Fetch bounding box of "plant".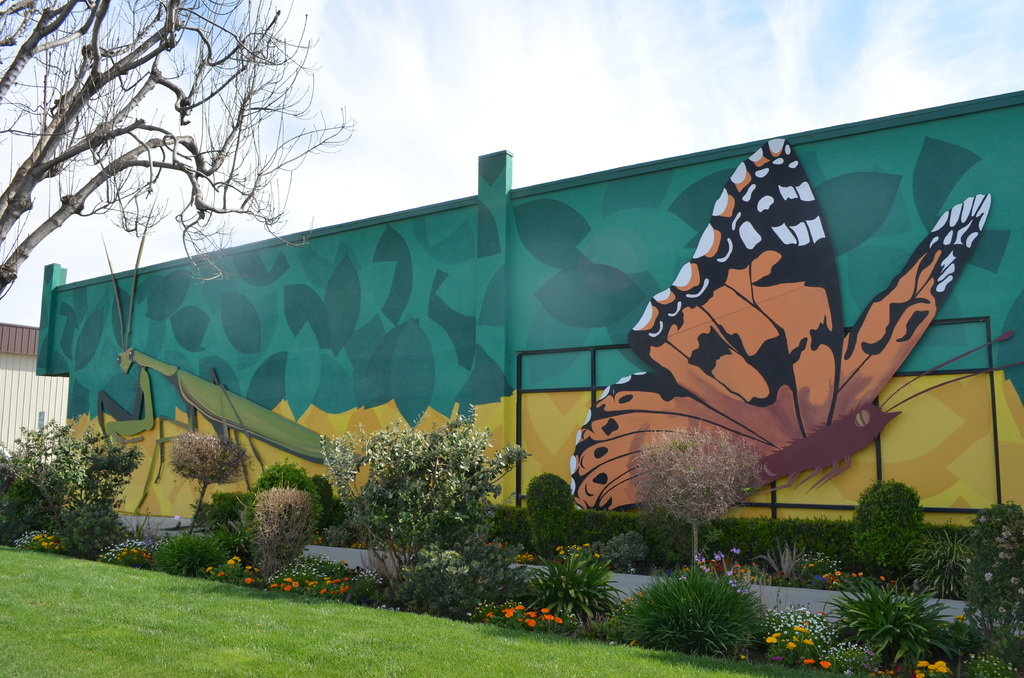
Bbox: select_region(107, 533, 164, 563).
